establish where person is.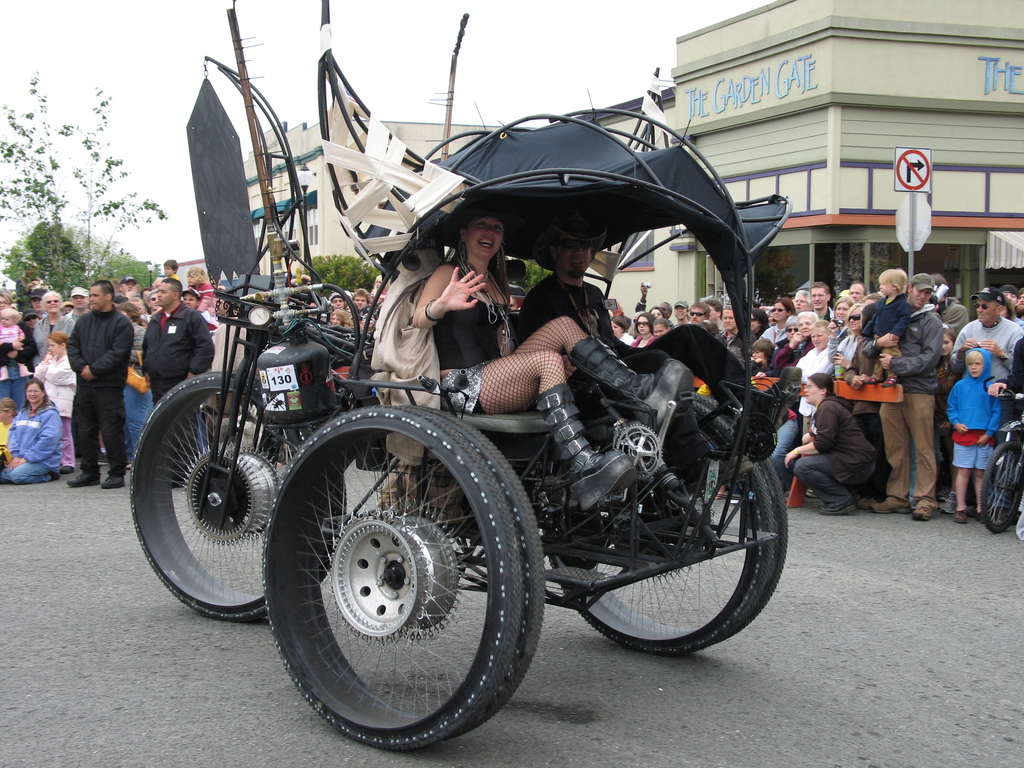
Established at Rect(142, 276, 215, 490).
